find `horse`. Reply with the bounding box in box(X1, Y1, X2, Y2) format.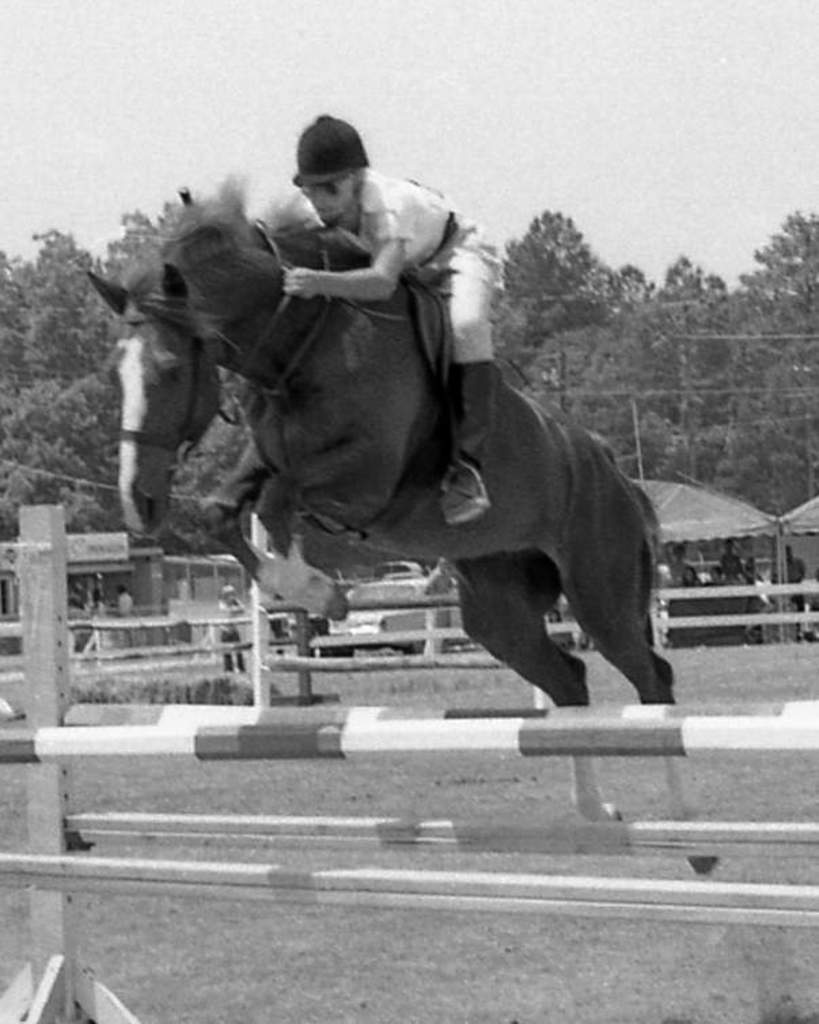
box(80, 168, 723, 877).
